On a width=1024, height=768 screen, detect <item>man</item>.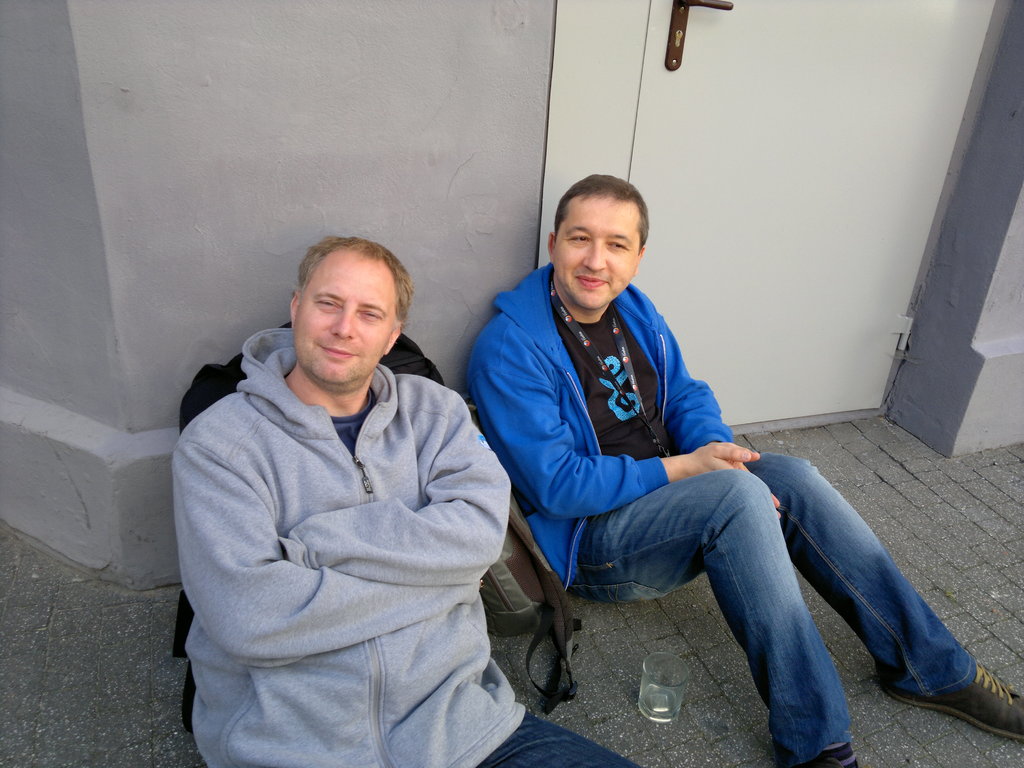
[left=462, top=198, right=980, bottom=735].
